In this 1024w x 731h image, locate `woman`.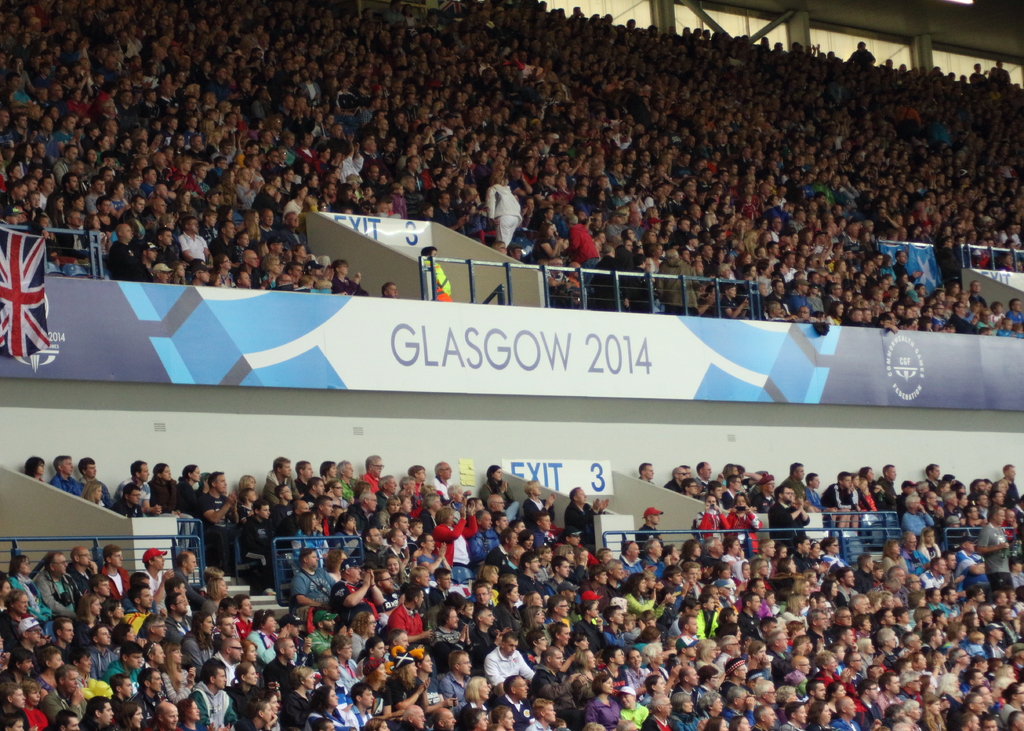
Bounding box: {"x1": 460, "y1": 675, "x2": 492, "y2": 722}.
